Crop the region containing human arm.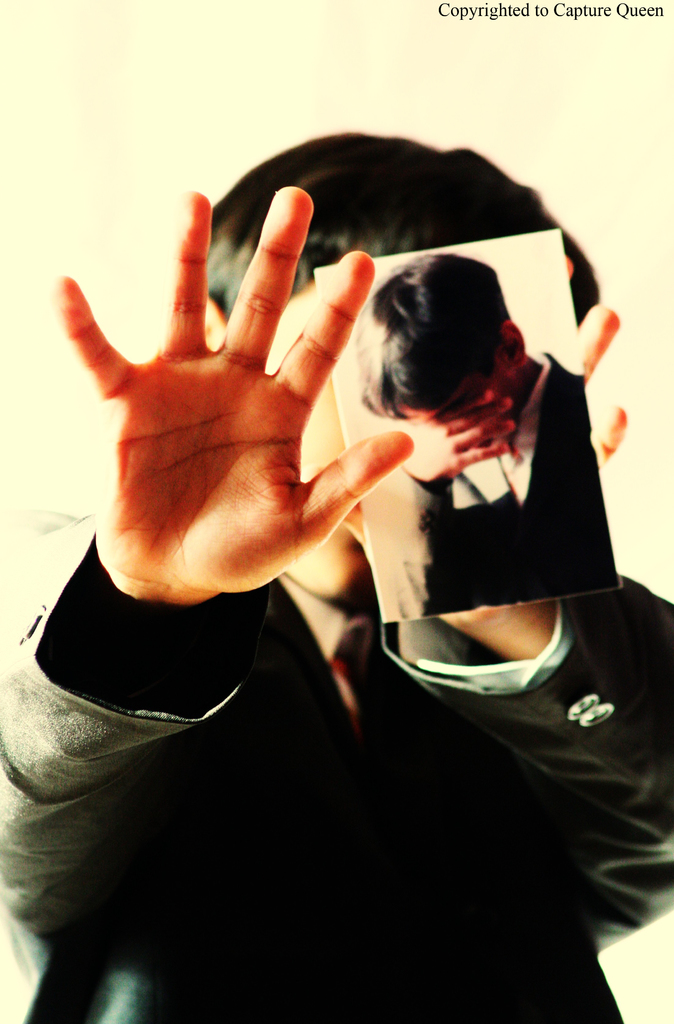
Crop region: (left=336, top=262, right=673, bottom=939).
